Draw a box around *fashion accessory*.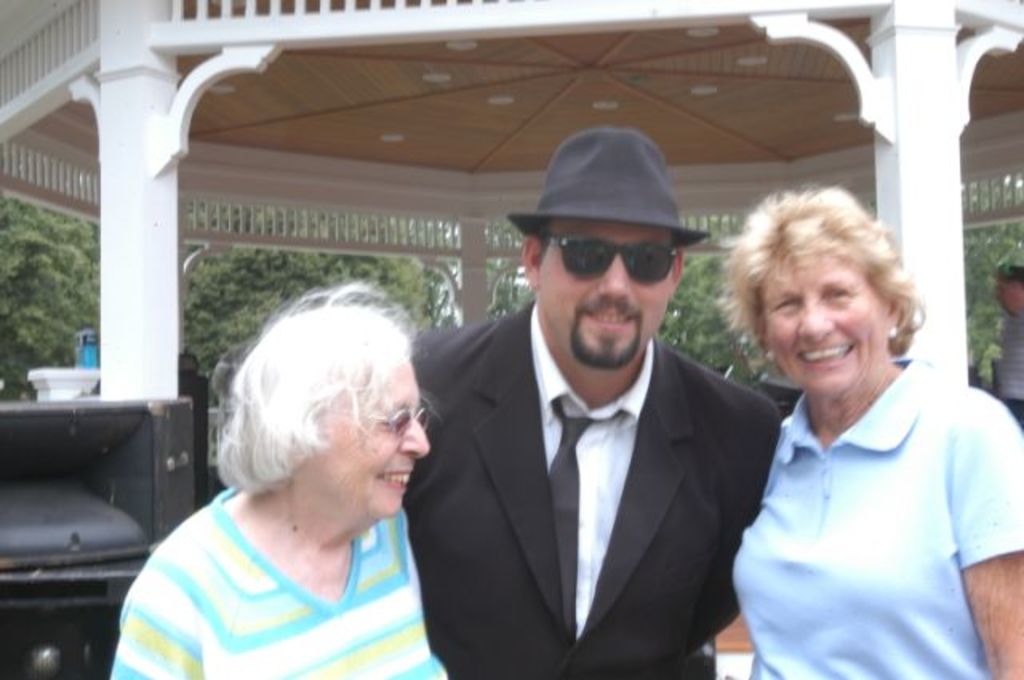
885/322/906/341.
